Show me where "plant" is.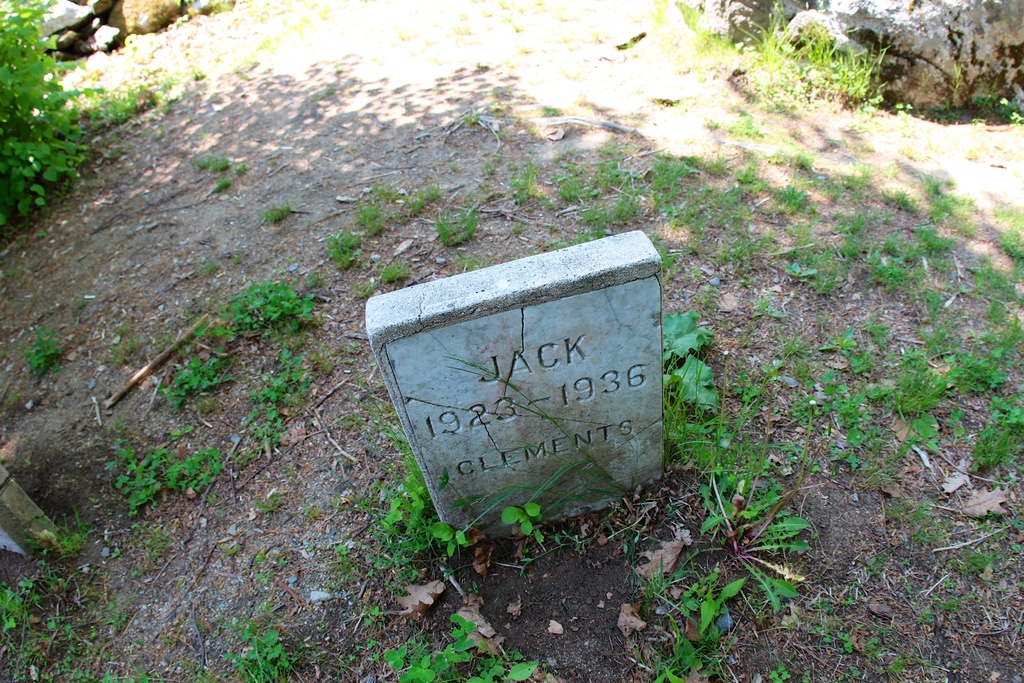
"plant" is at bbox=[502, 160, 544, 205].
